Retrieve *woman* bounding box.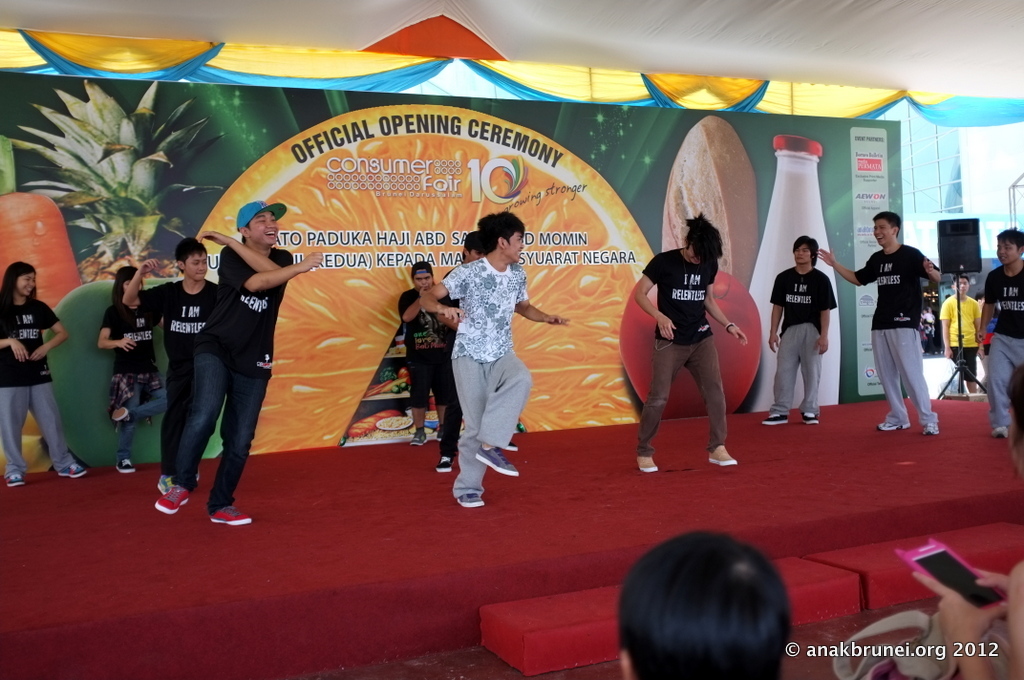
Bounding box: 760, 231, 846, 433.
